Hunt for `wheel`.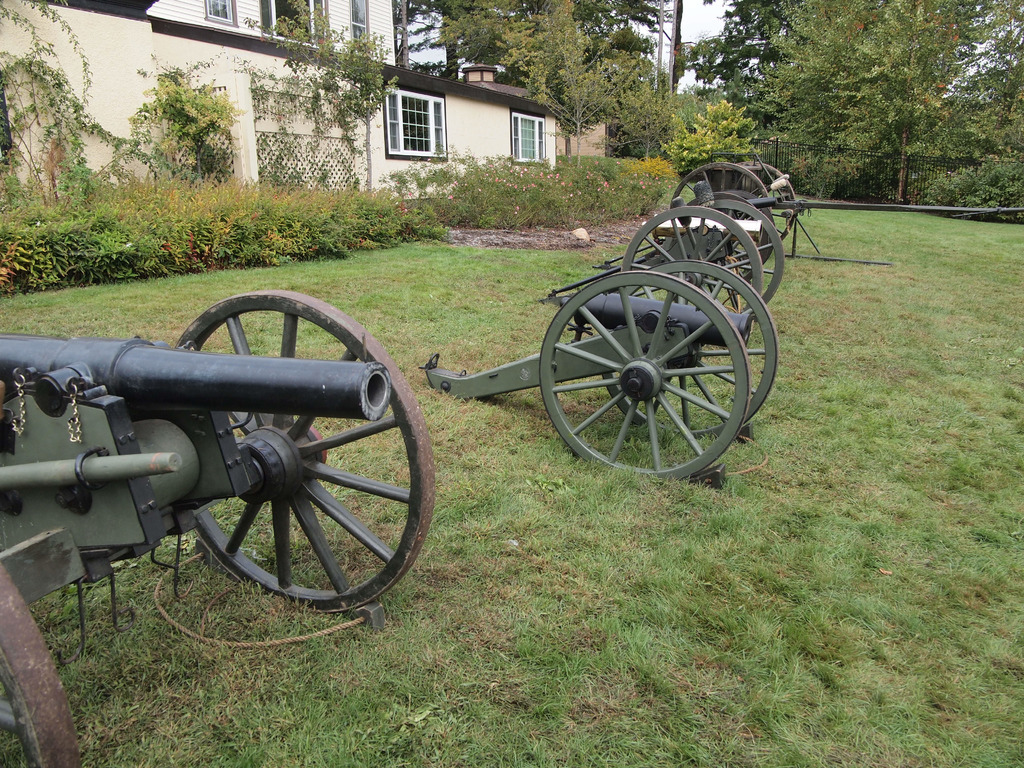
Hunted down at (left=536, top=271, right=751, bottom=484).
